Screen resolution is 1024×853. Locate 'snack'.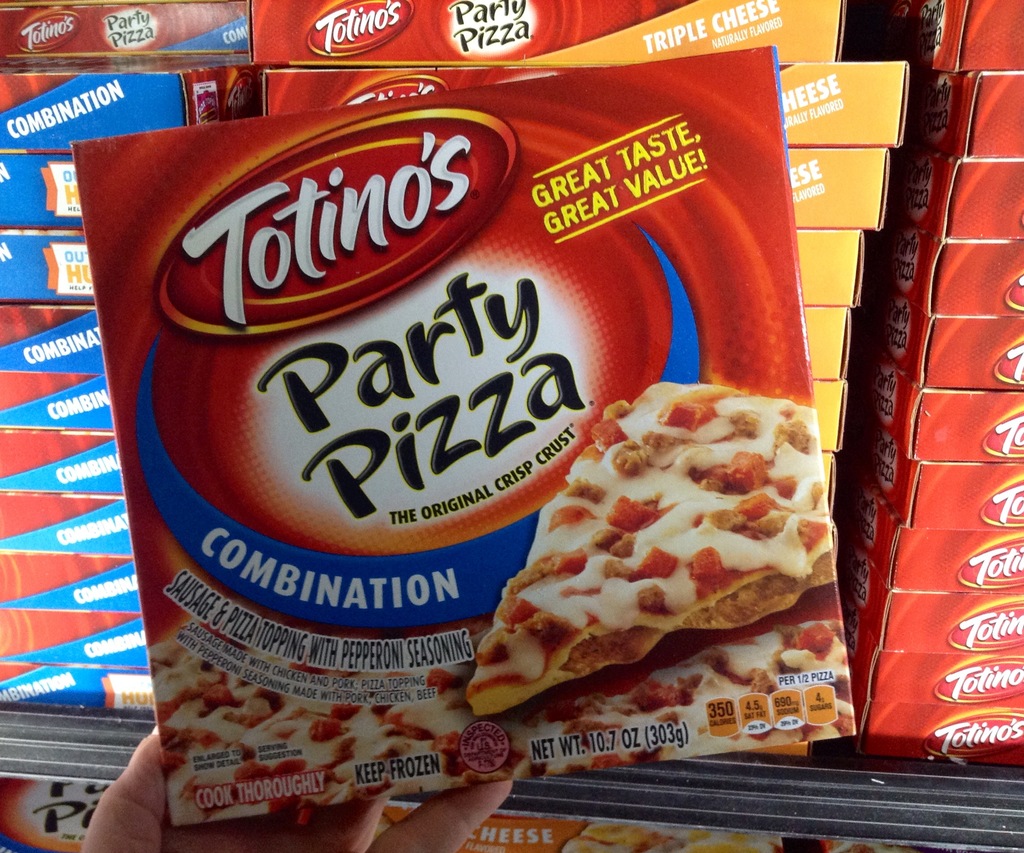
[42, 47, 839, 852].
